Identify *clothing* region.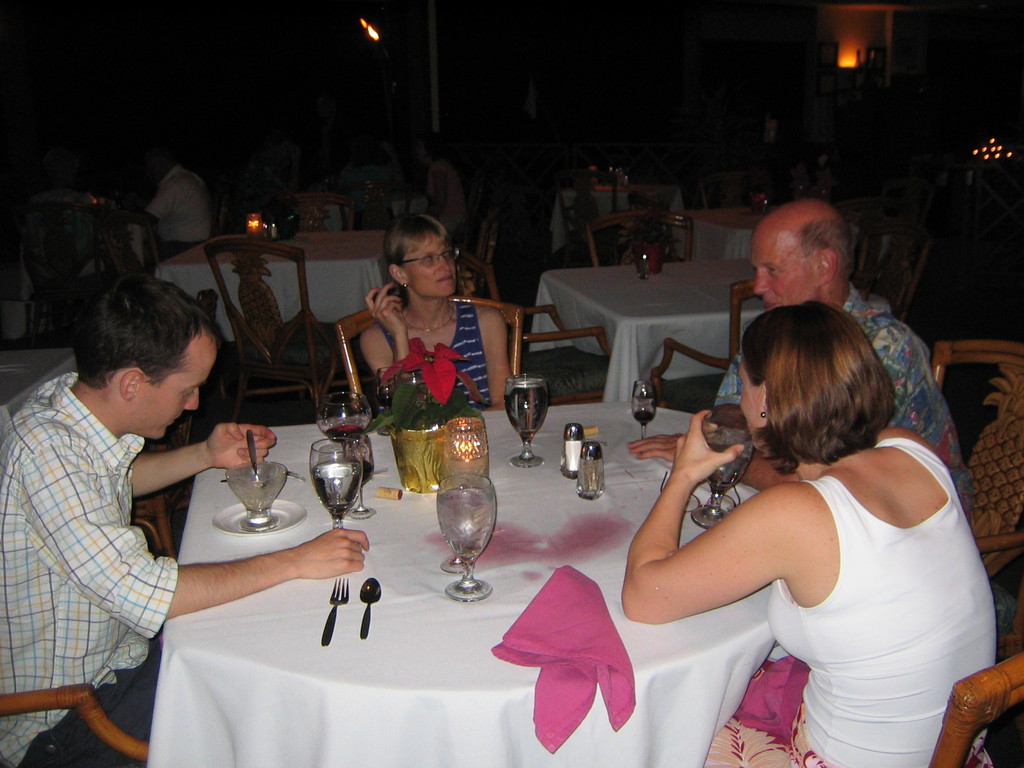
Region: BBox(836, 282, 957, 477).
